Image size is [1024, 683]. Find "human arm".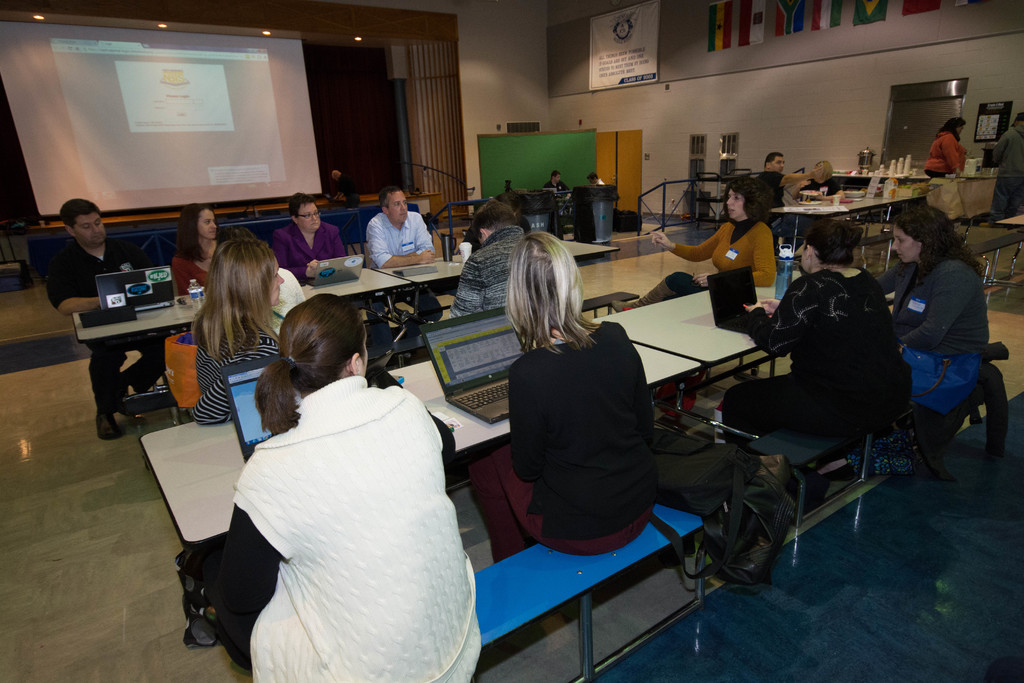
bbox=[646, 223, 726, 263].
